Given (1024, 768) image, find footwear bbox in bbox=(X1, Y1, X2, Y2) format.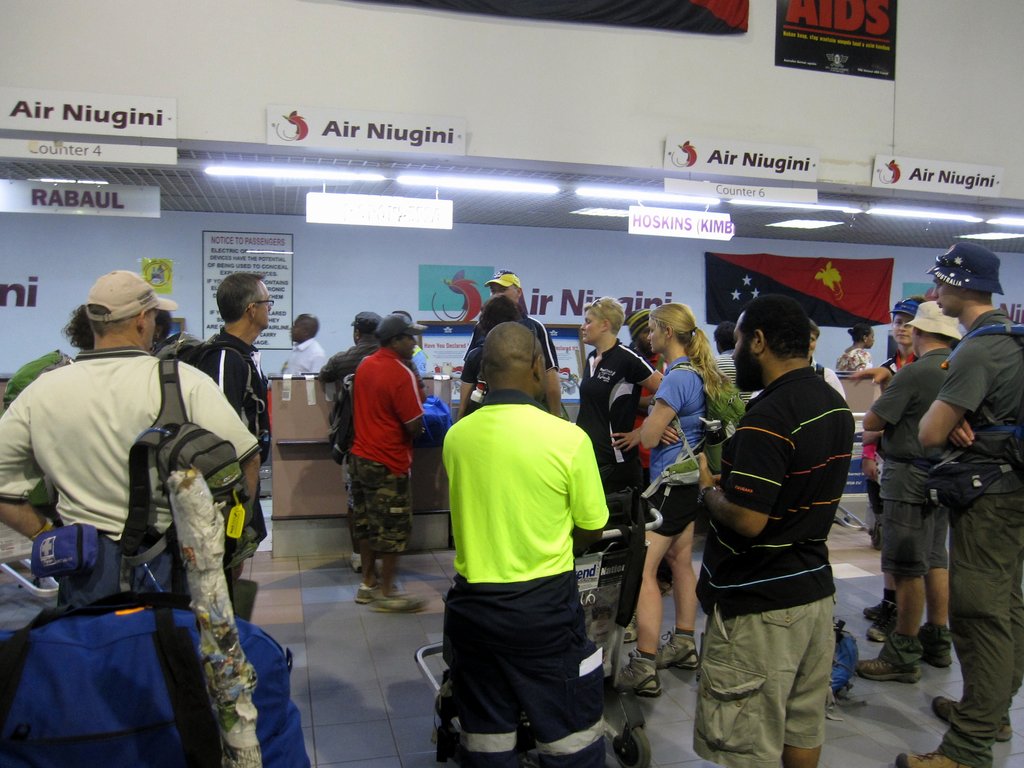
bbox=(620, 612, 641, 643).
